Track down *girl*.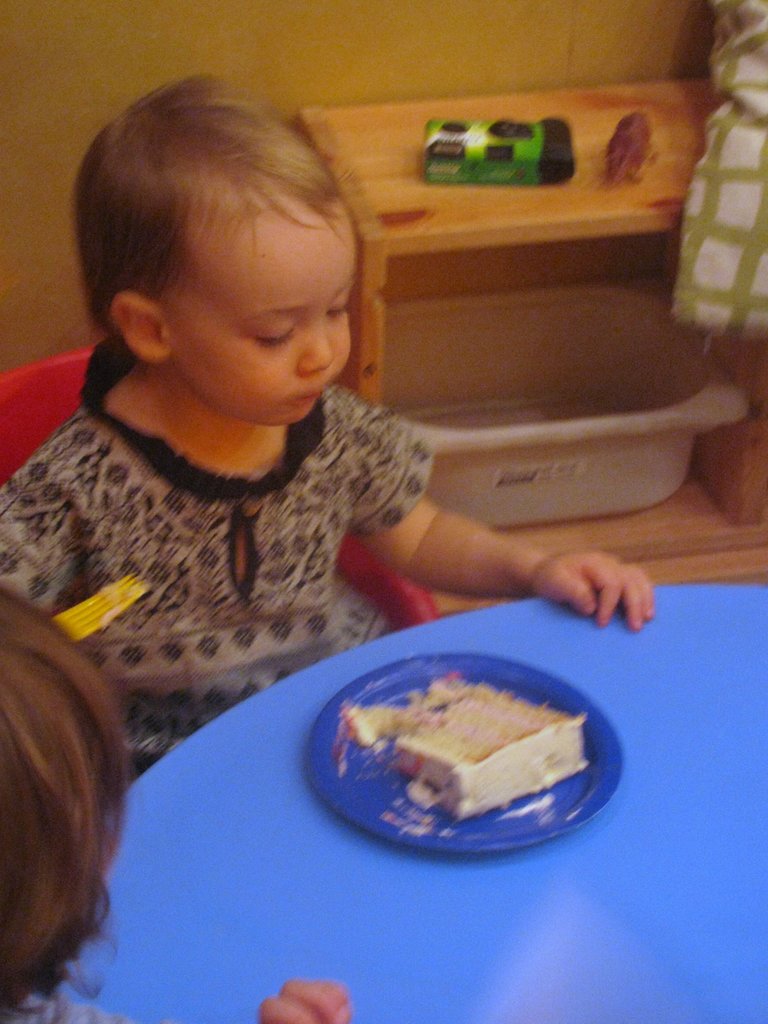
Tracked to left=0, top=75, right=654, bottom=781.
